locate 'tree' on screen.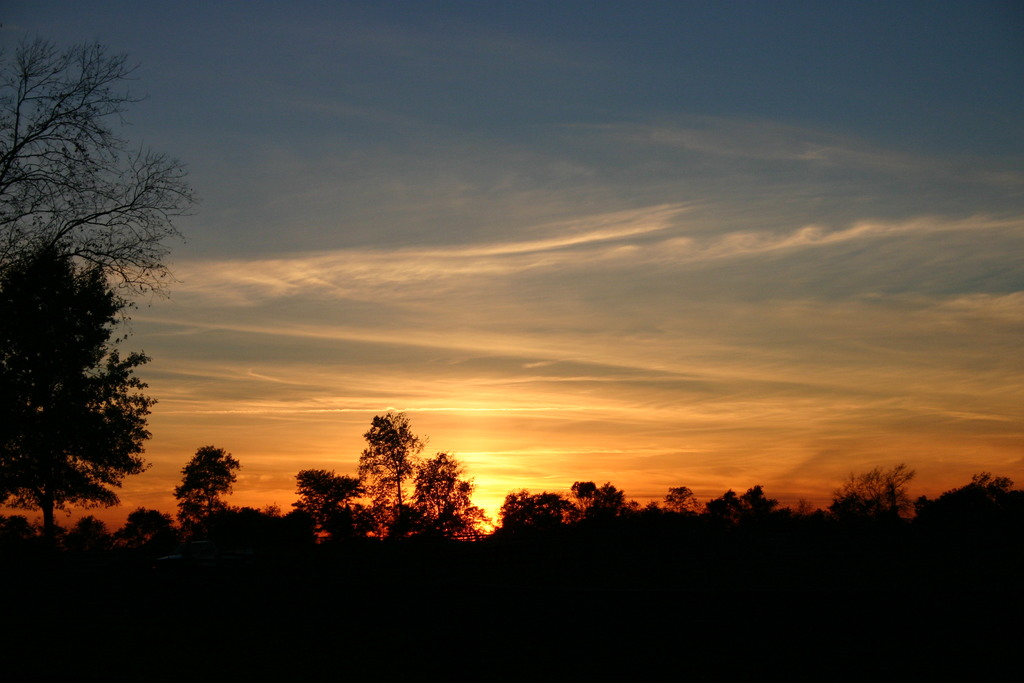
On screen at x1=664, y1=483, x2=705, y2=528.
